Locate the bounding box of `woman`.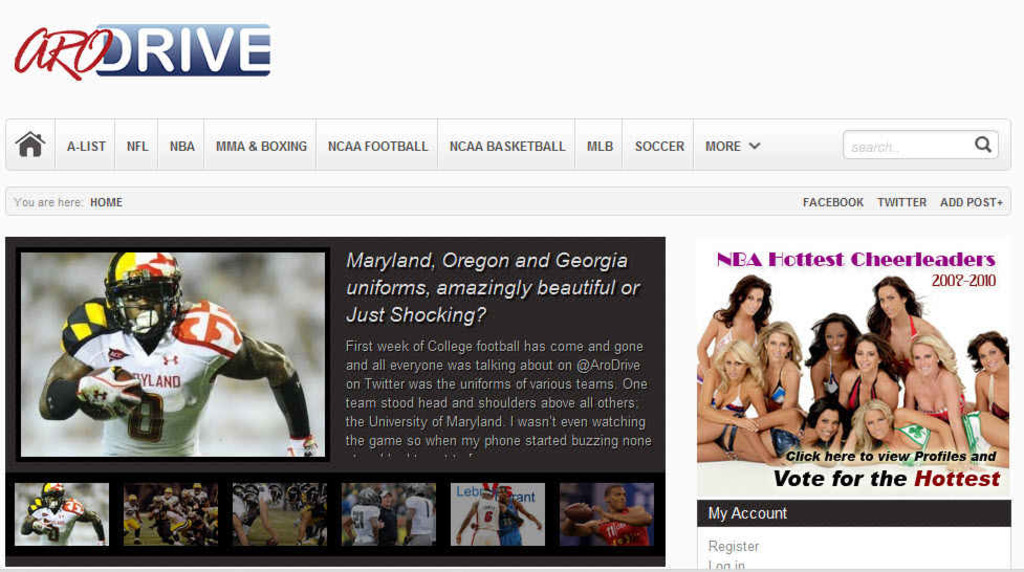
Bounding box: box(689, 396, 841, 472).
